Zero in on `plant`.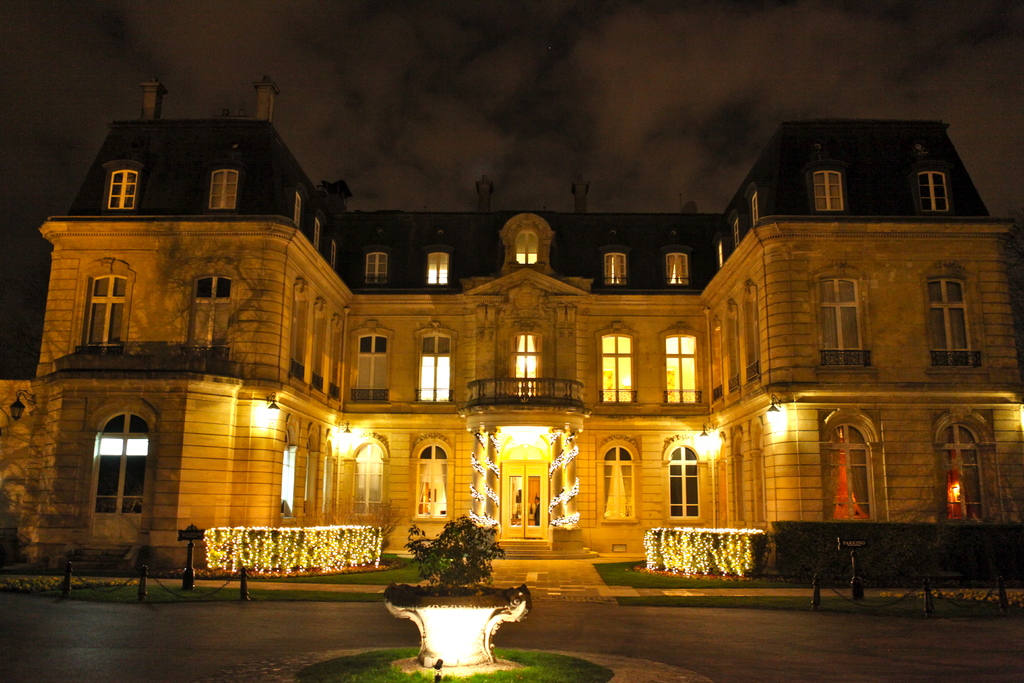
Zeroed in: l=399, t=507, r=508, b=592.
